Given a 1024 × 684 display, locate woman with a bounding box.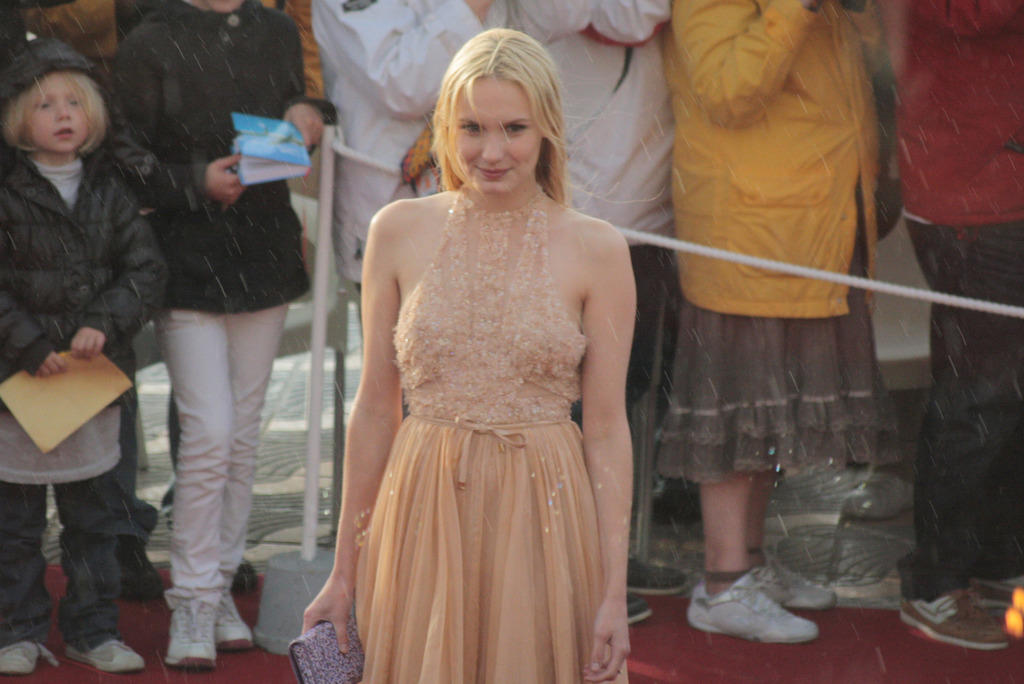
Located: BBox(299, 54, 655, 672).
